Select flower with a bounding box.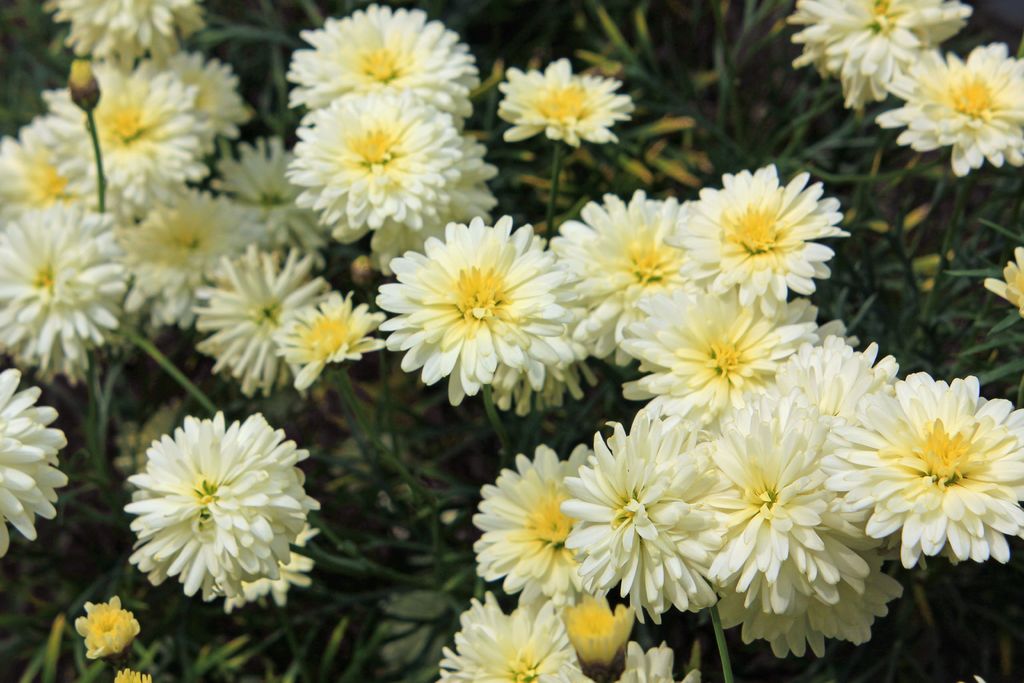
(564, 593, 635, 682).
